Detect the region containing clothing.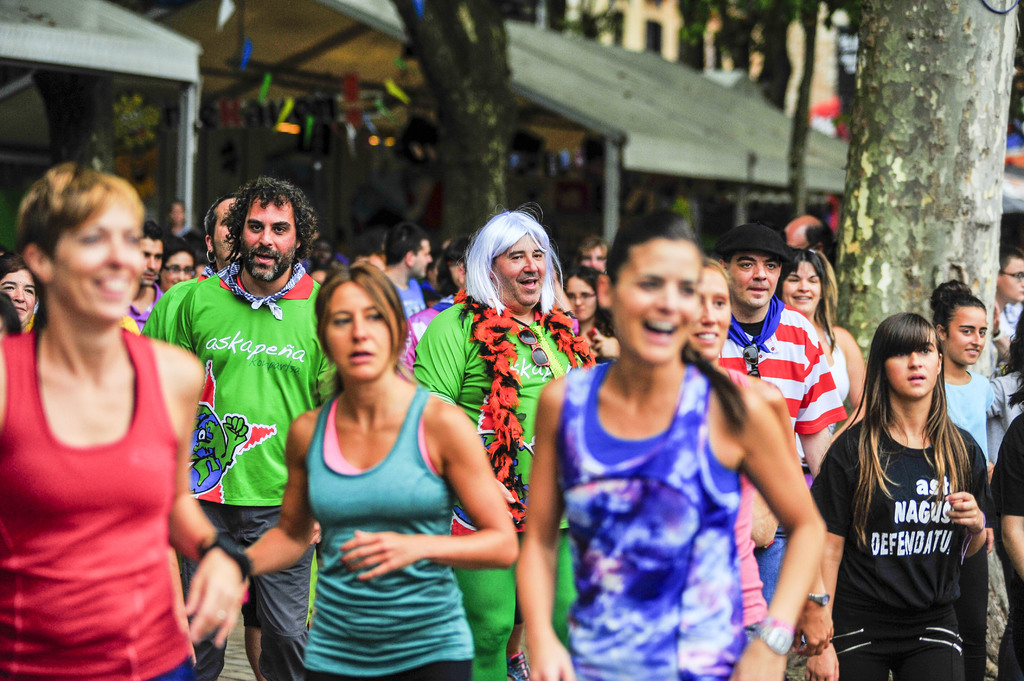
crop(19, 280, 198, 659).
